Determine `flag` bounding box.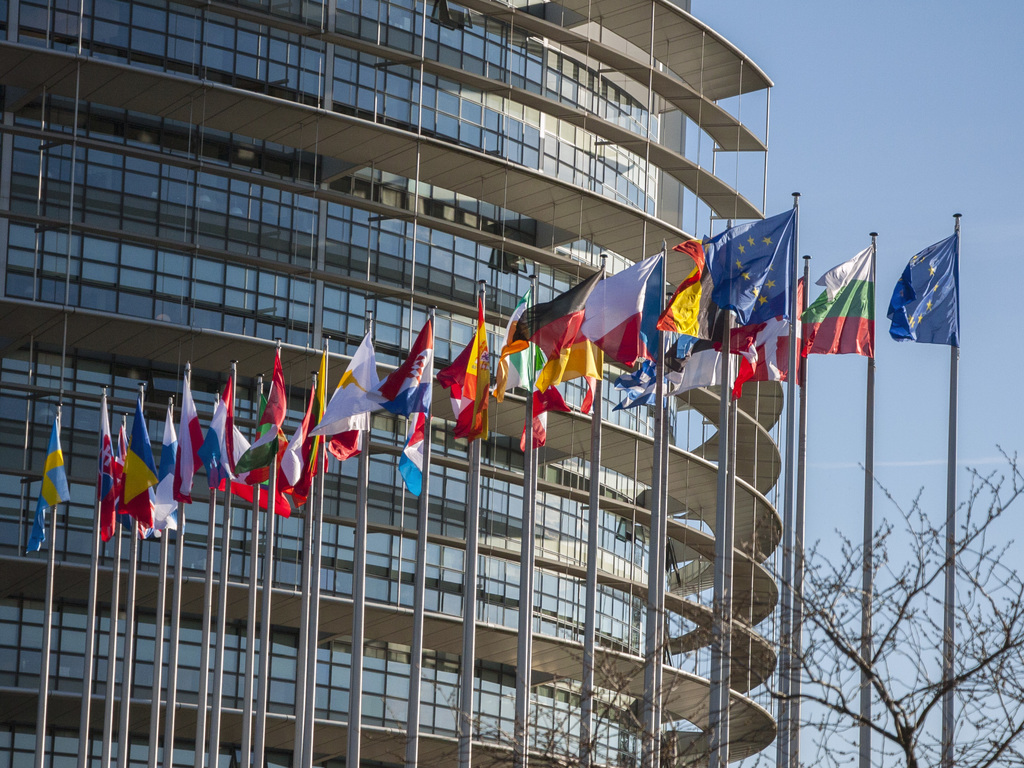
Determined: region(710, 209, 807, 339).
